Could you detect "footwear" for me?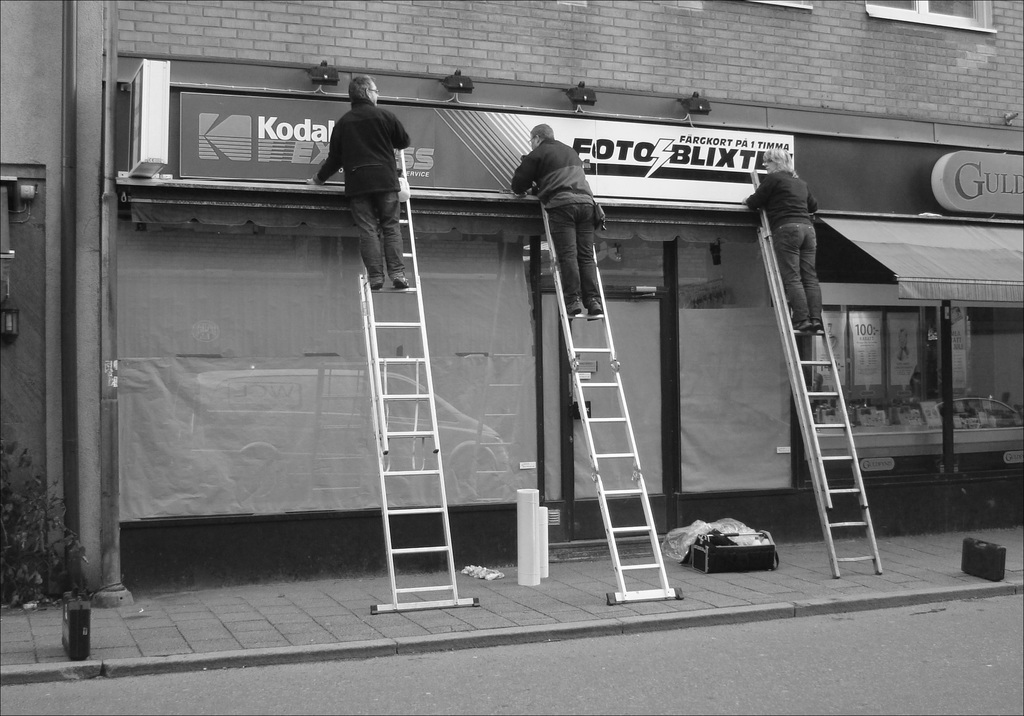
Detection result: 392/271/411/288.
